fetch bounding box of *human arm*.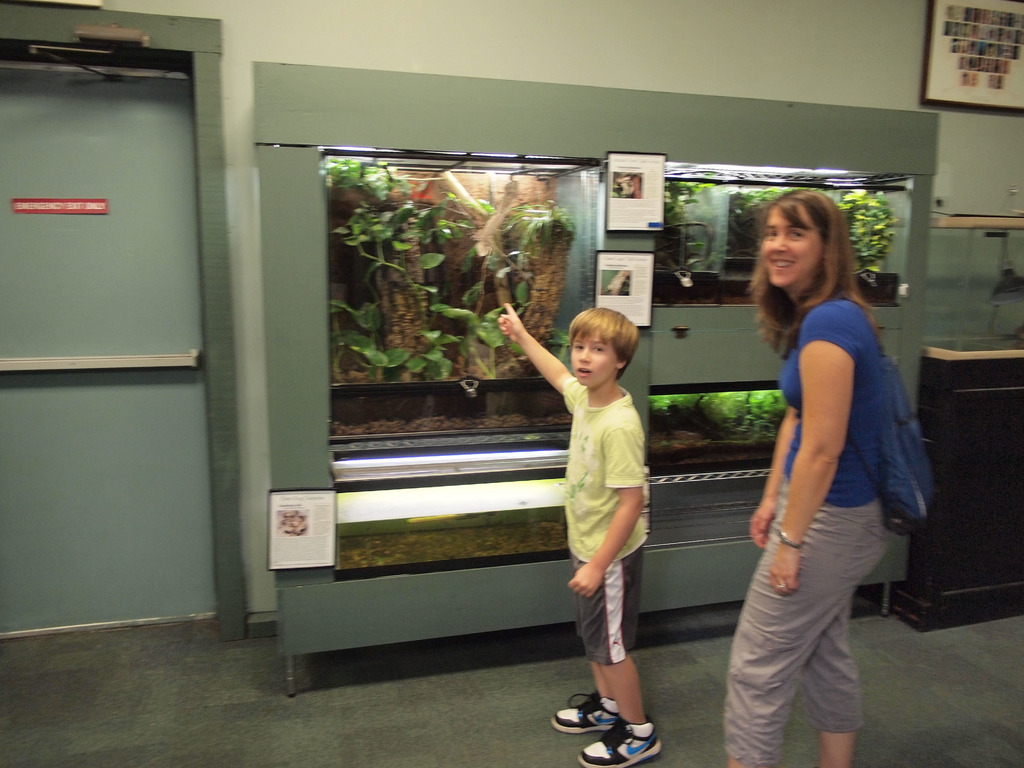
Bbox: select_region(749, 407, 801, 552).
